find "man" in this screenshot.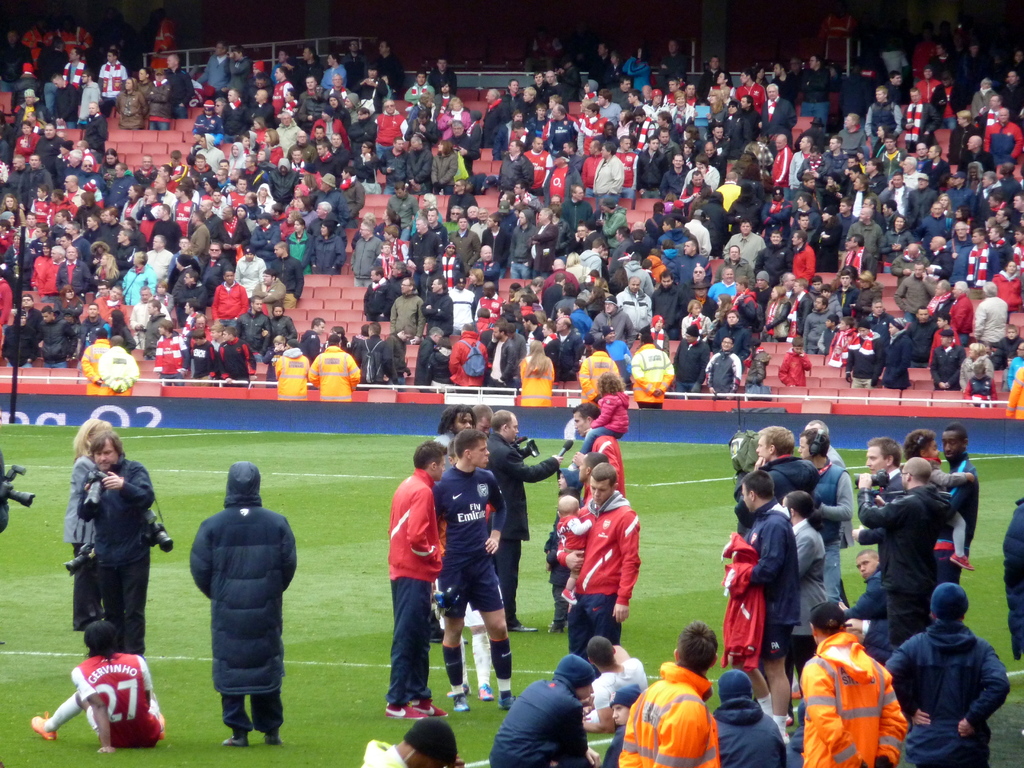
The bounding box for "man" is l=527, t=211, r=559, b=274.
